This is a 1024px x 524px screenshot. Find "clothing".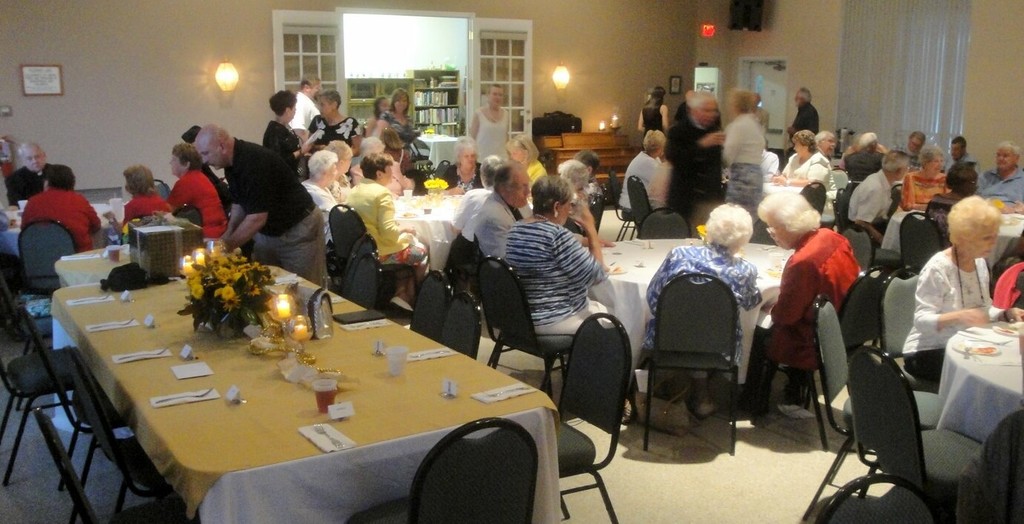
Bounding box: (310,113,366,159).
